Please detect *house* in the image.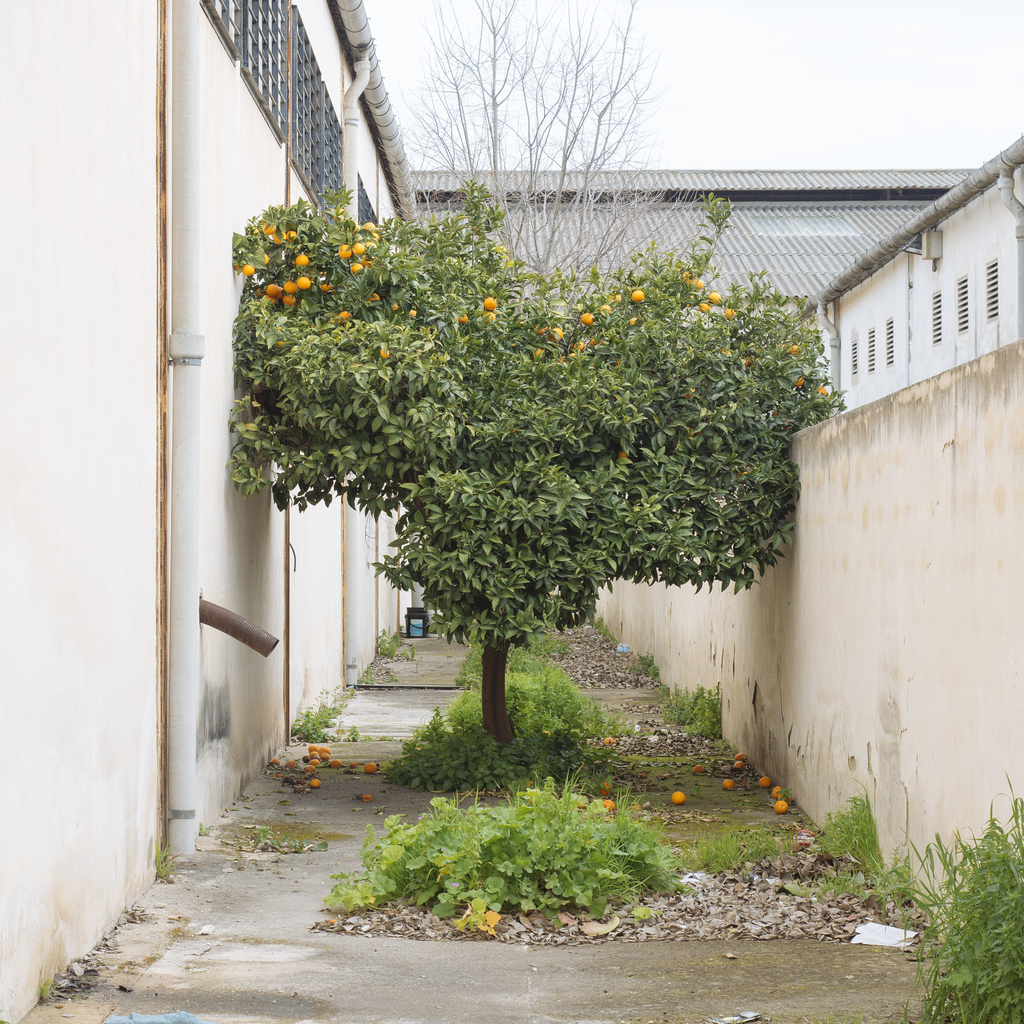
bbox=(0, 0, 417, 1023).
